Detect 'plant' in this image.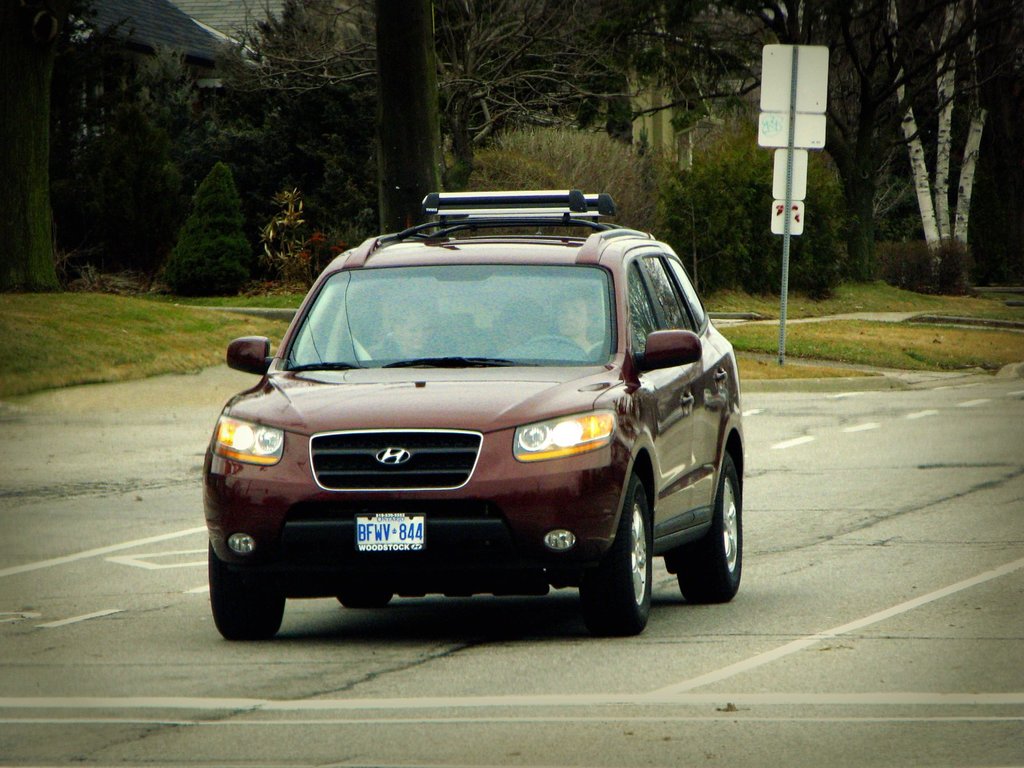
Detection: [465,120,671,227].
